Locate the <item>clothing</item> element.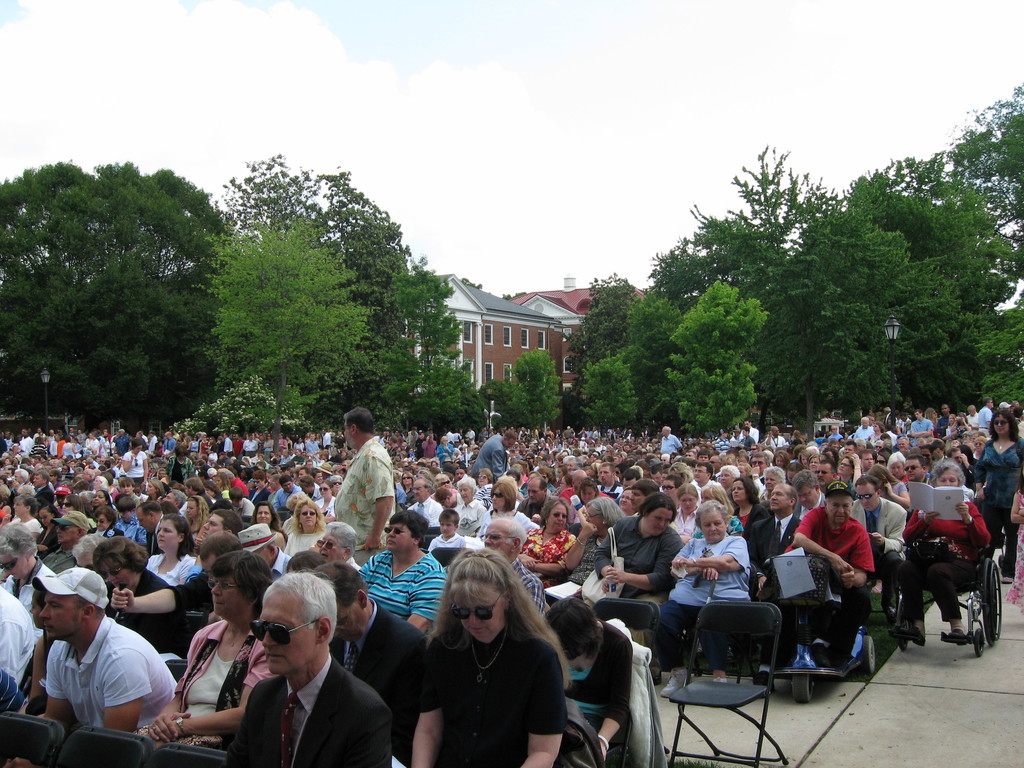
Element bbox: {"left": 1, "top": 440, "right": 10, "bottom": 457}.
